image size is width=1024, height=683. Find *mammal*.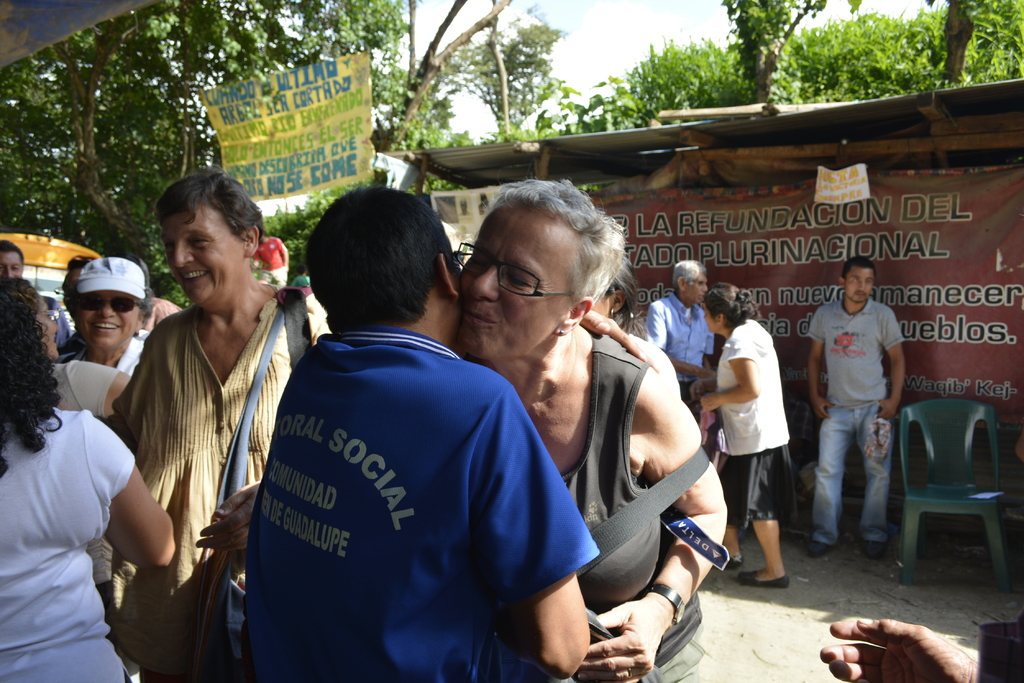
crop(804, 252, 905, 566).
